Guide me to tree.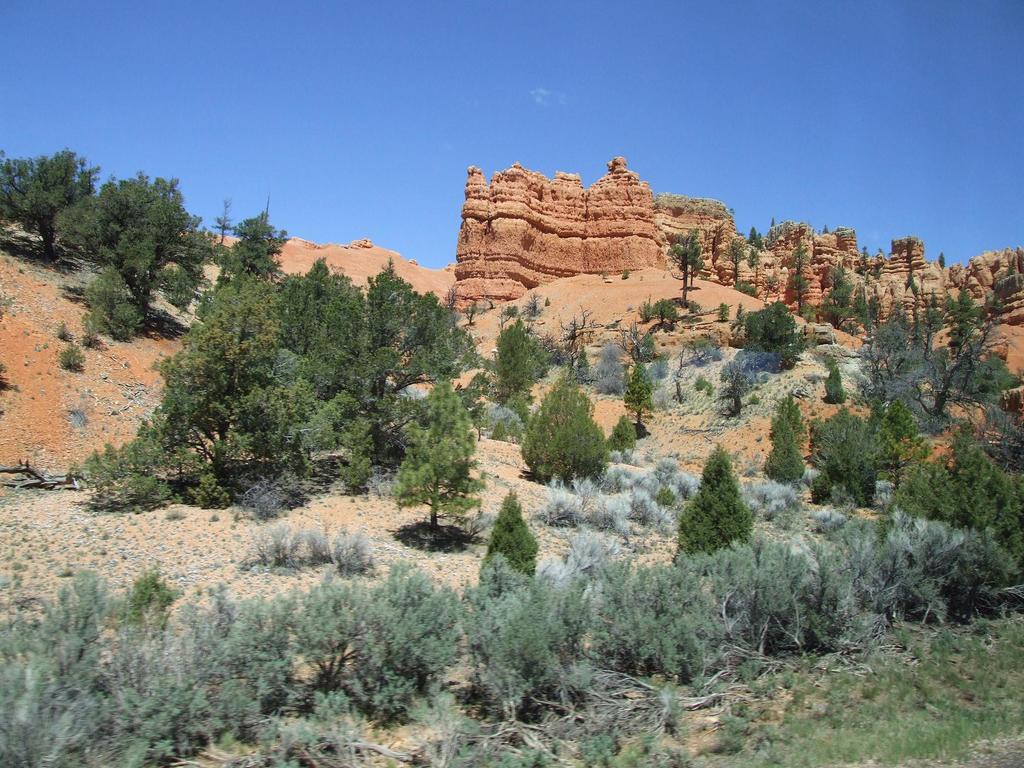
Guidance: {"x1": 794, "y1": 242, "x2": 812, "y2": 264}.
